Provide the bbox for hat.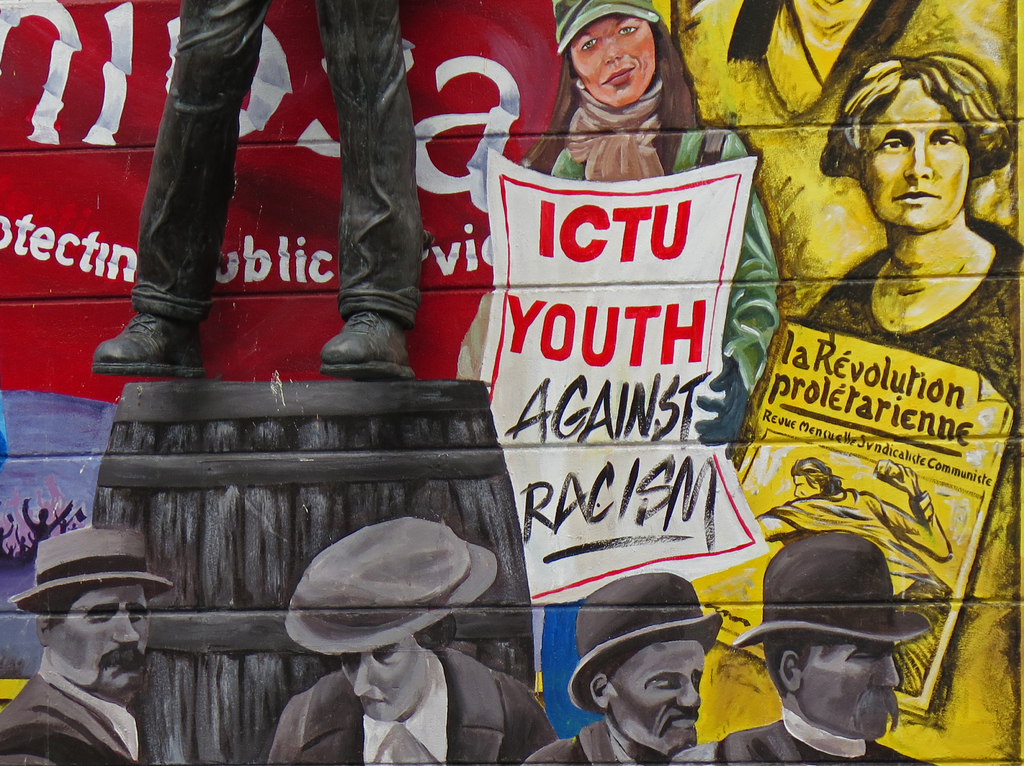
x1=6, y1=523, x2=166, y2=614.
